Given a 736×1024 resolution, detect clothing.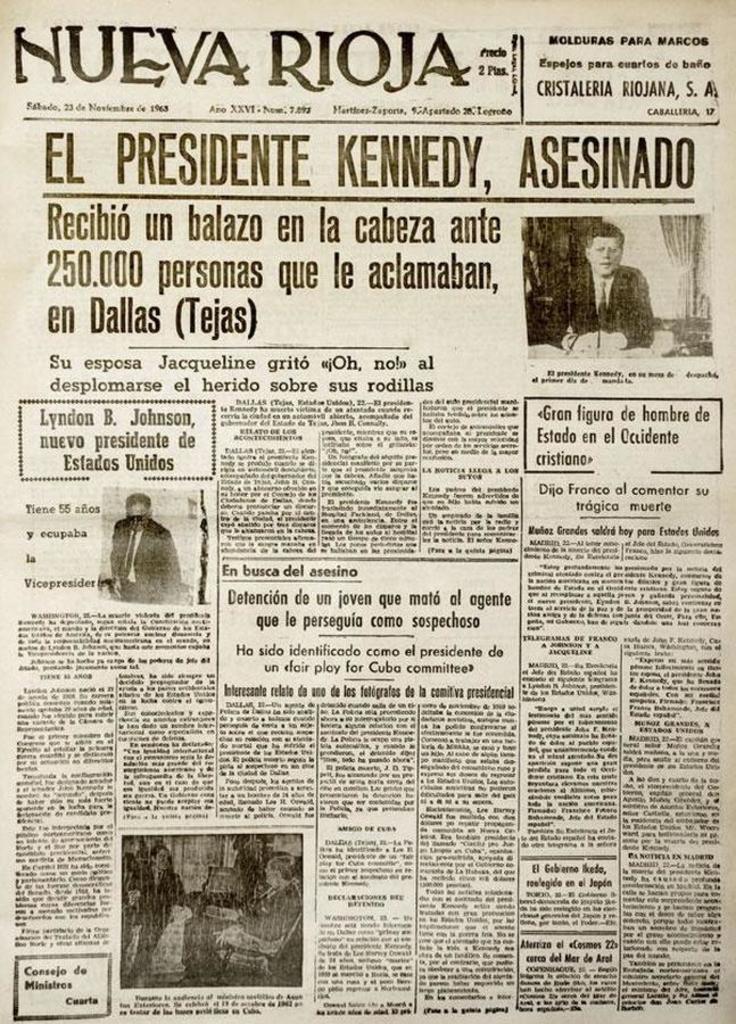
left=92, top=489, right=172, bottom=598.
